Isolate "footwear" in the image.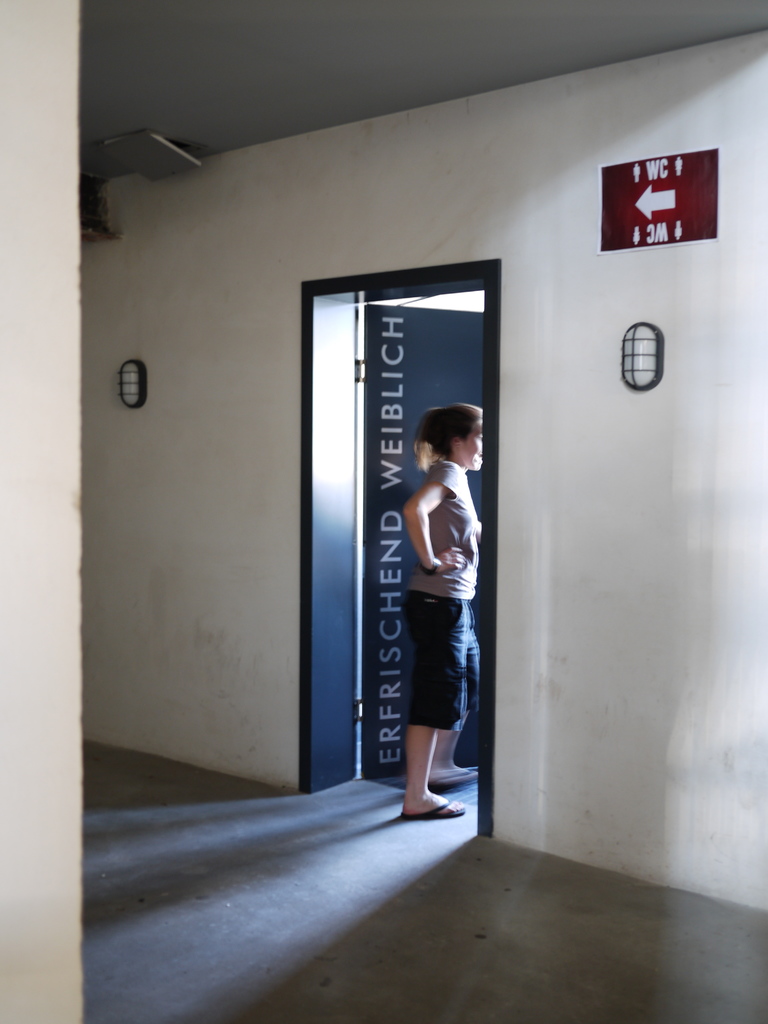
Isolated region: detection(402, 803, 470, 815).
